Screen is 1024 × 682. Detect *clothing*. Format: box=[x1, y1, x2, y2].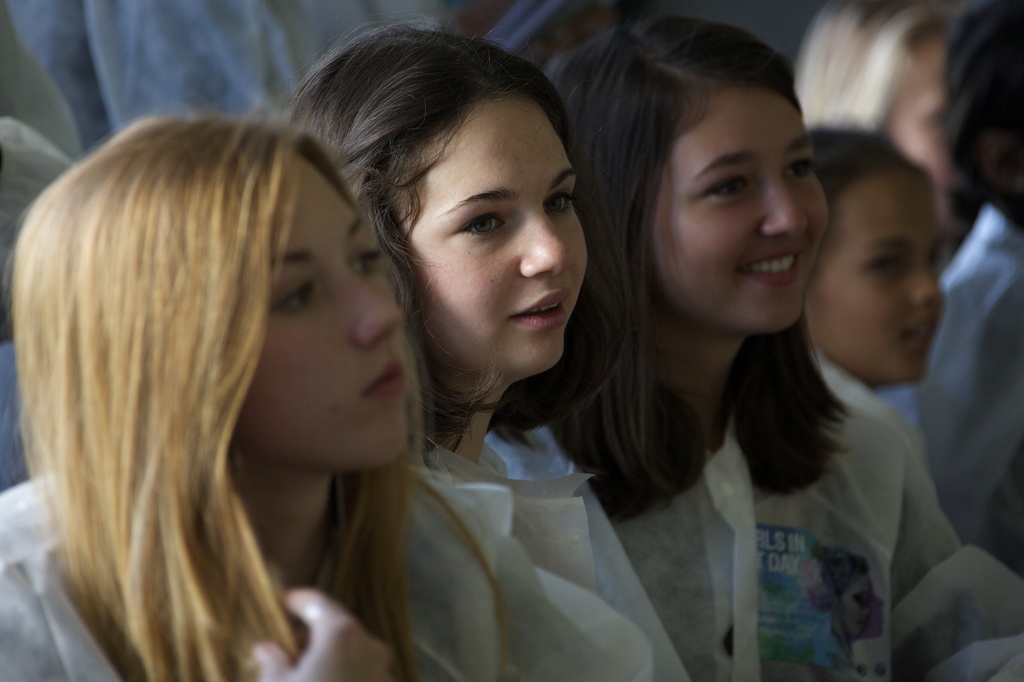
box=[0, 452, 657, 681].
